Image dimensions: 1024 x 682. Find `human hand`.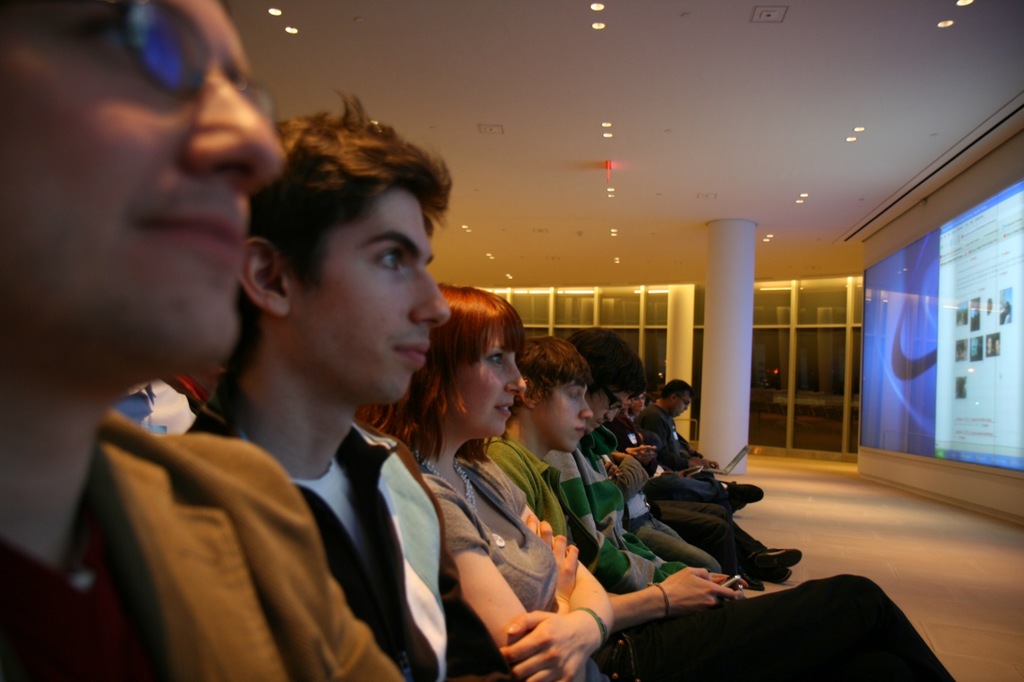
(left=706, top=457, right=721, bottom=468).
